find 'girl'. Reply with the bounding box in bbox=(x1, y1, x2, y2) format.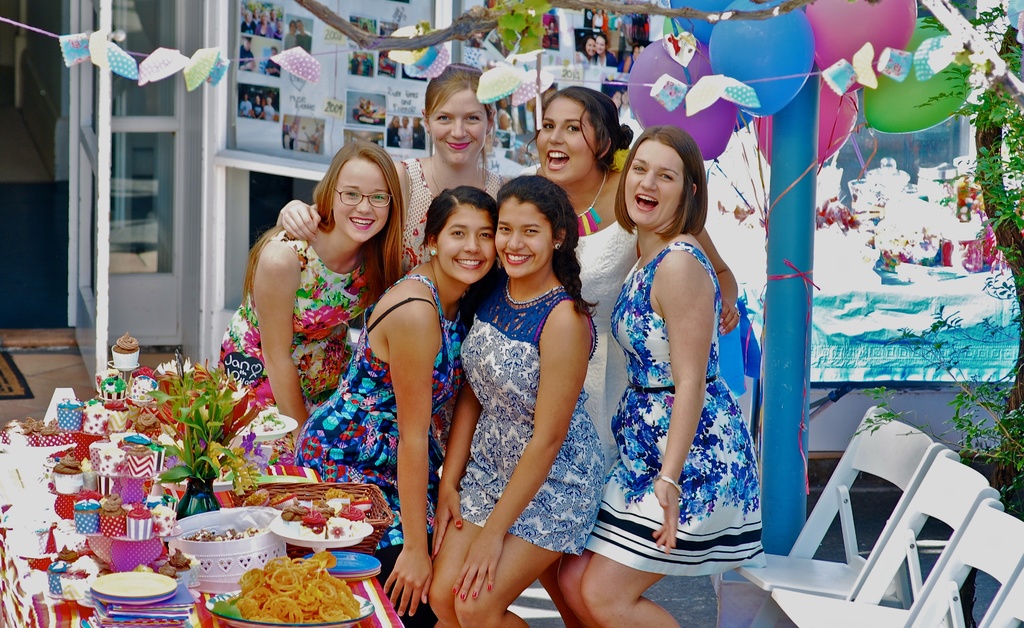
bbox=(279, 61, 515, 454).
